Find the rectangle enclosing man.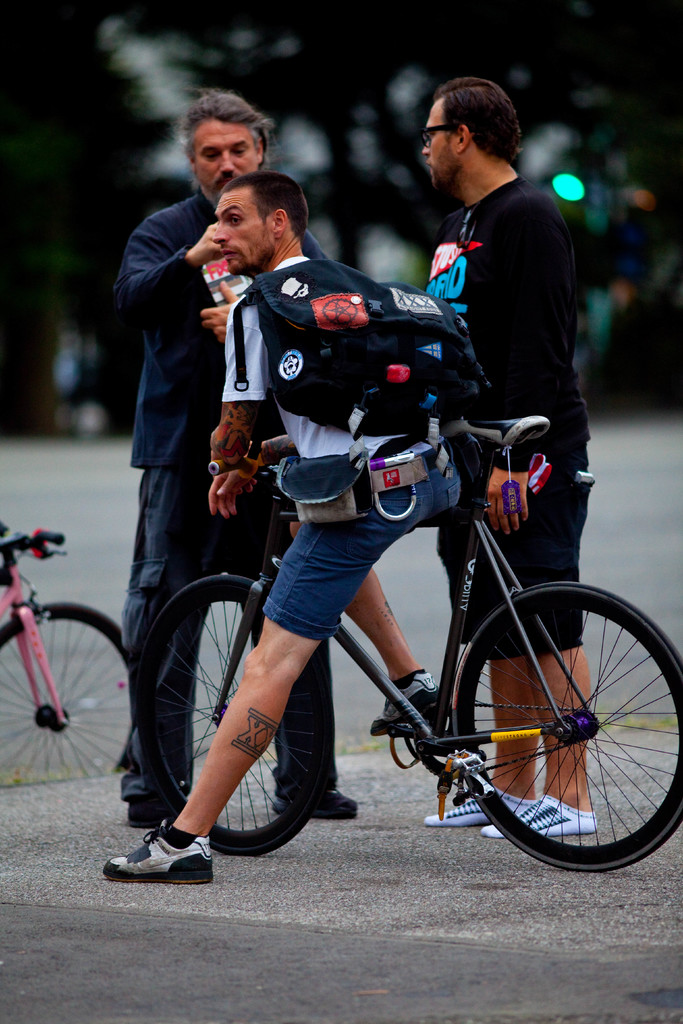
box=[101, 172, 462, 883].
